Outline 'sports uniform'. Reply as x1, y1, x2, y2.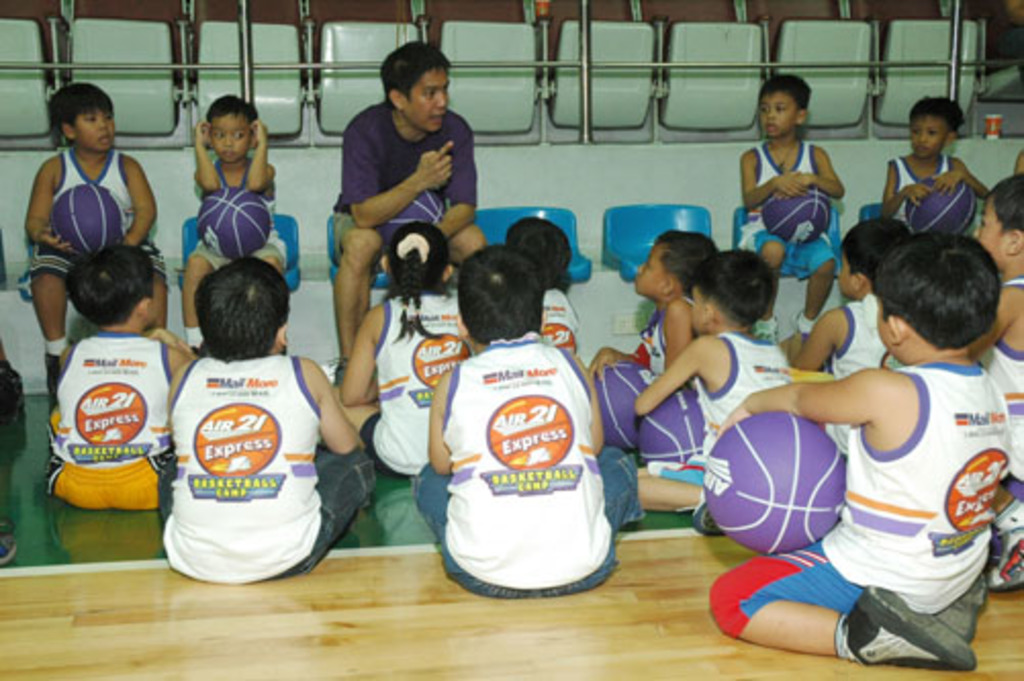
705, 358, 1012, 667.
